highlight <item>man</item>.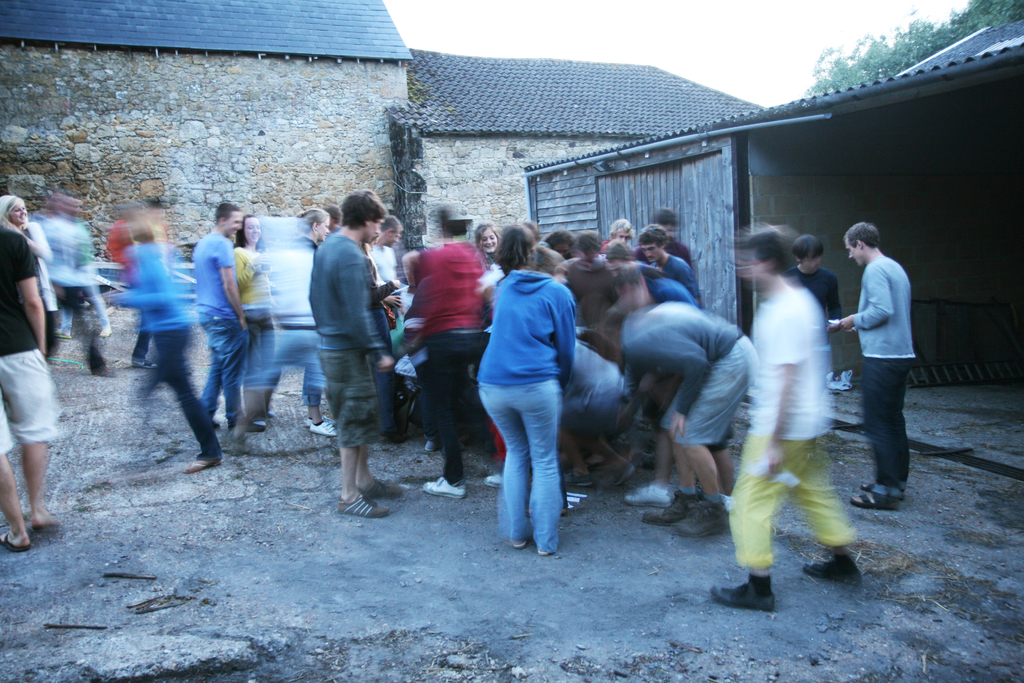
Highlighted region: x1=402 y1=202 x2=483 y2=498.
